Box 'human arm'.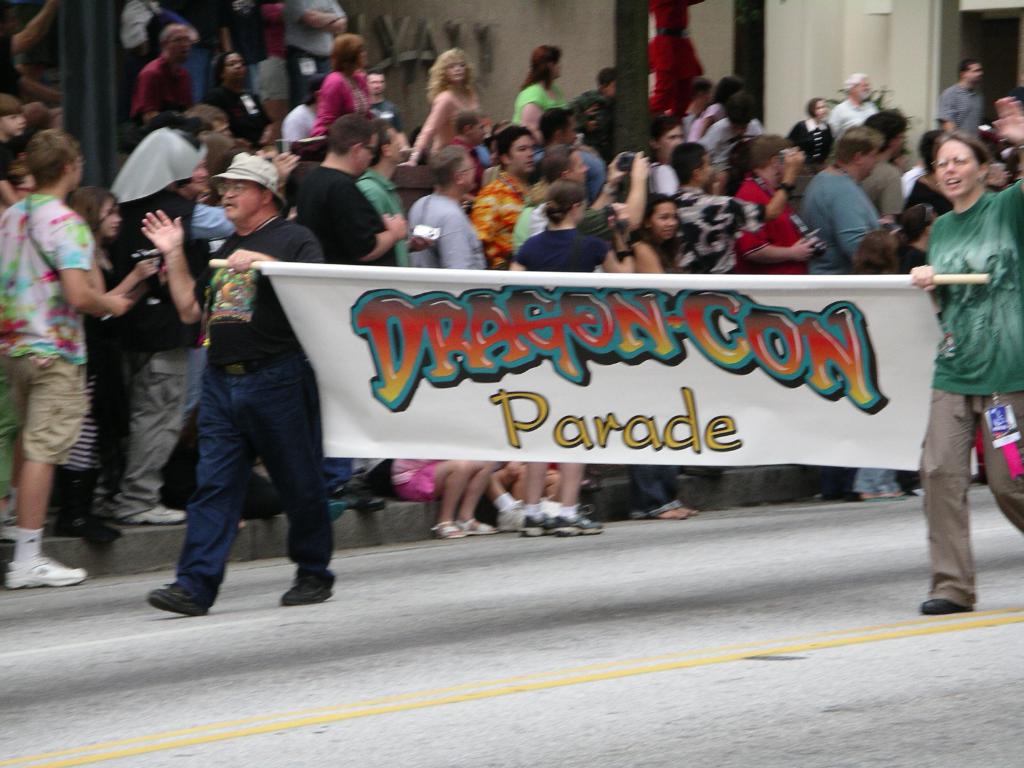
{"x1": 942, "y1": 83, "x2": 956, "y2": 135}.
